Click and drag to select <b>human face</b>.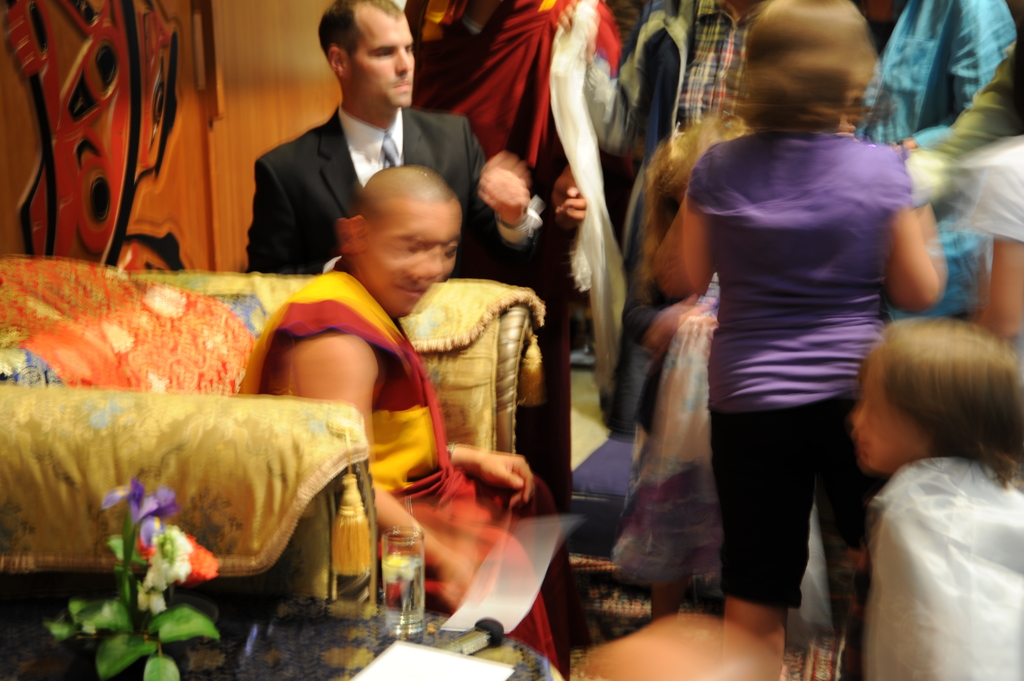
Selection: 856:369:922:462.
